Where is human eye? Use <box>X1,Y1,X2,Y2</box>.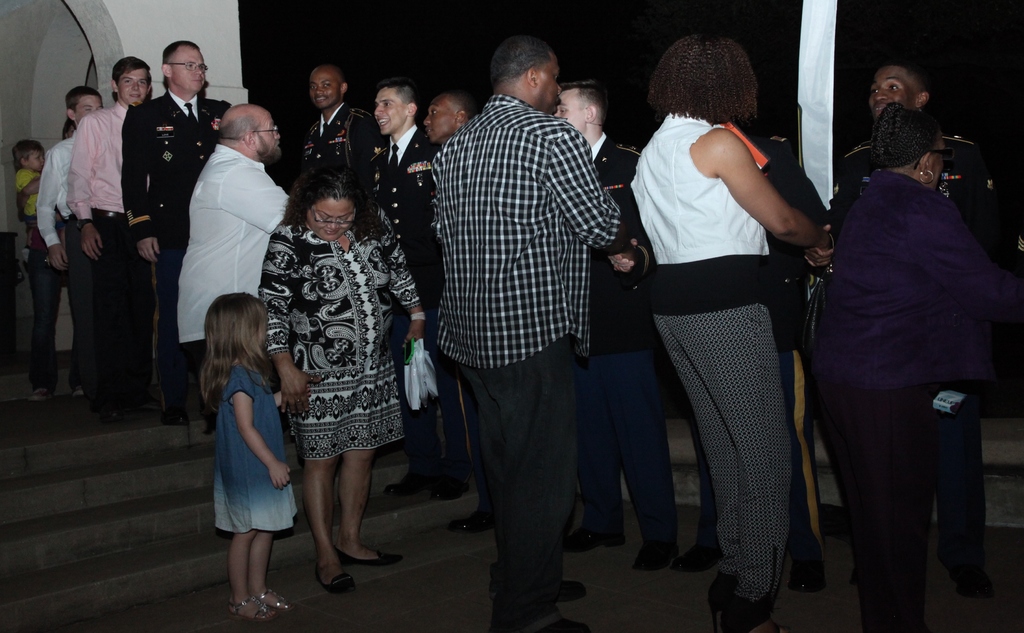
<box>557,107,565,115</box>.
